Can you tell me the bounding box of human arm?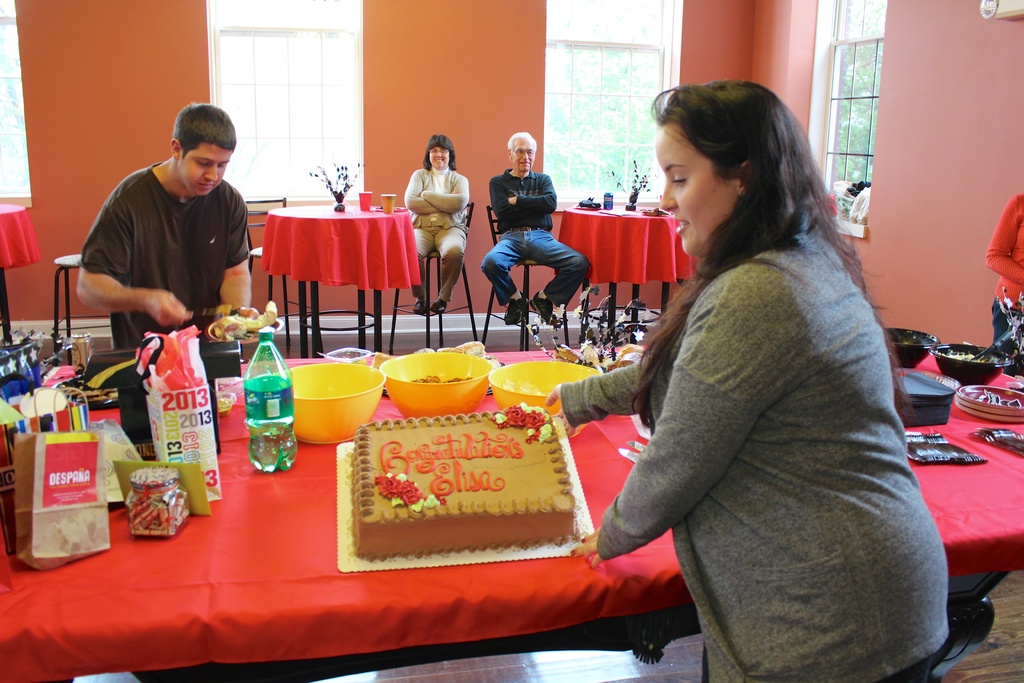
(left=403, top=163, right=463, bottom=213).
